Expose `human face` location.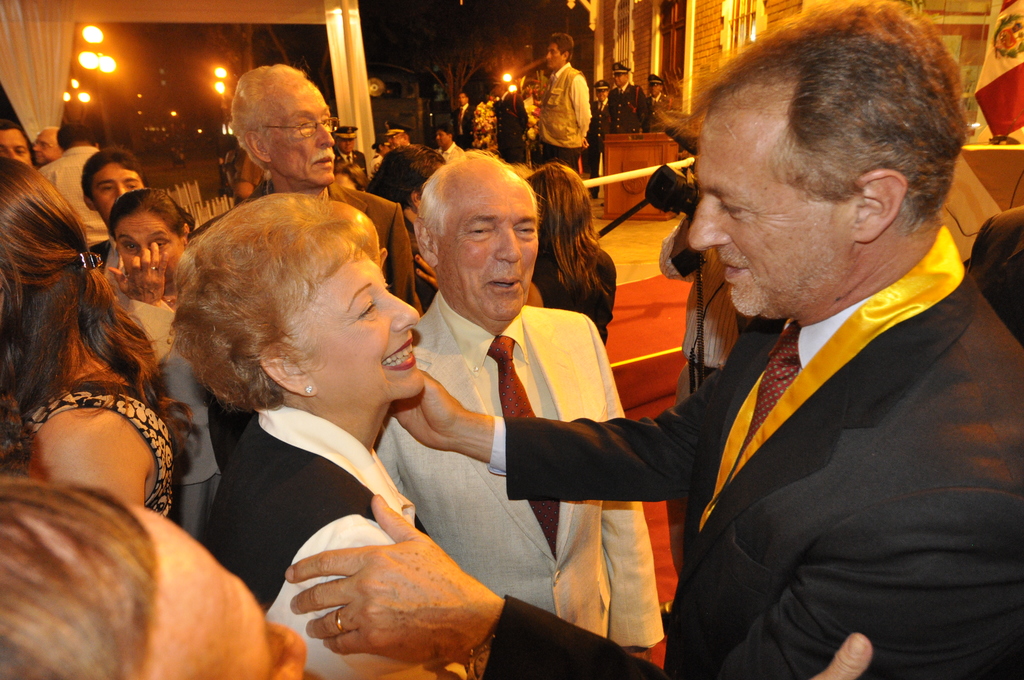
Exposed at x1=435 y1=191 x2=539 y2=318.
